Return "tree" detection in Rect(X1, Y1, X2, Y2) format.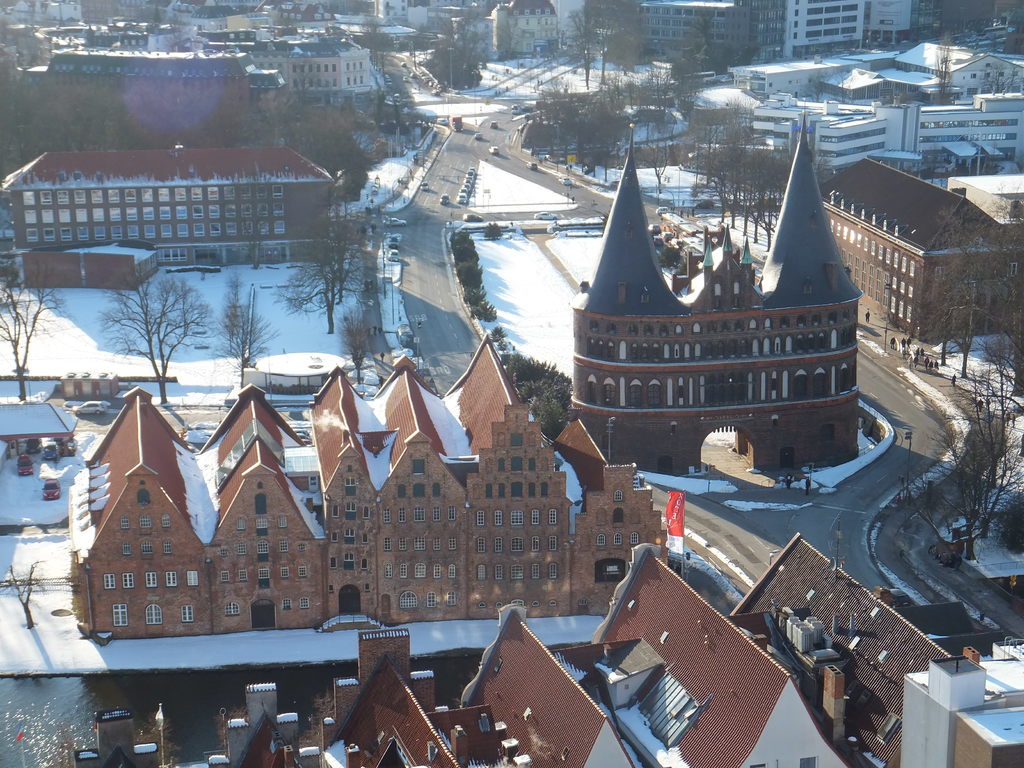
Rect(419, 24, 505, 100).
